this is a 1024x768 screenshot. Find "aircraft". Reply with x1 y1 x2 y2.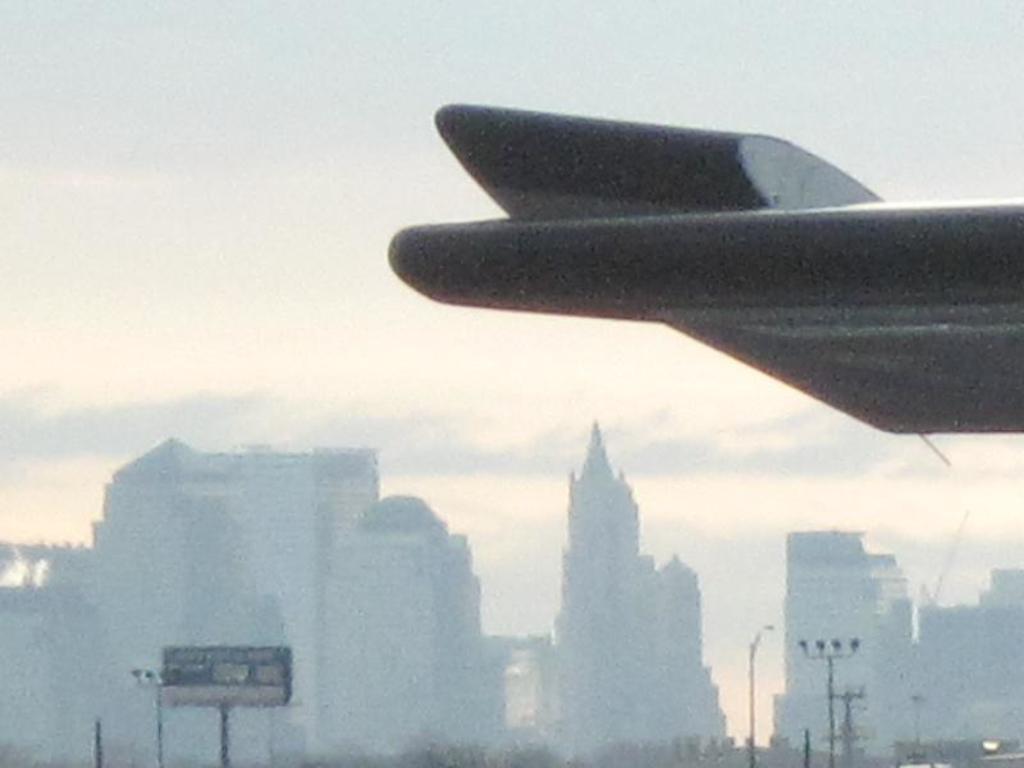
384 99 1023 436.
